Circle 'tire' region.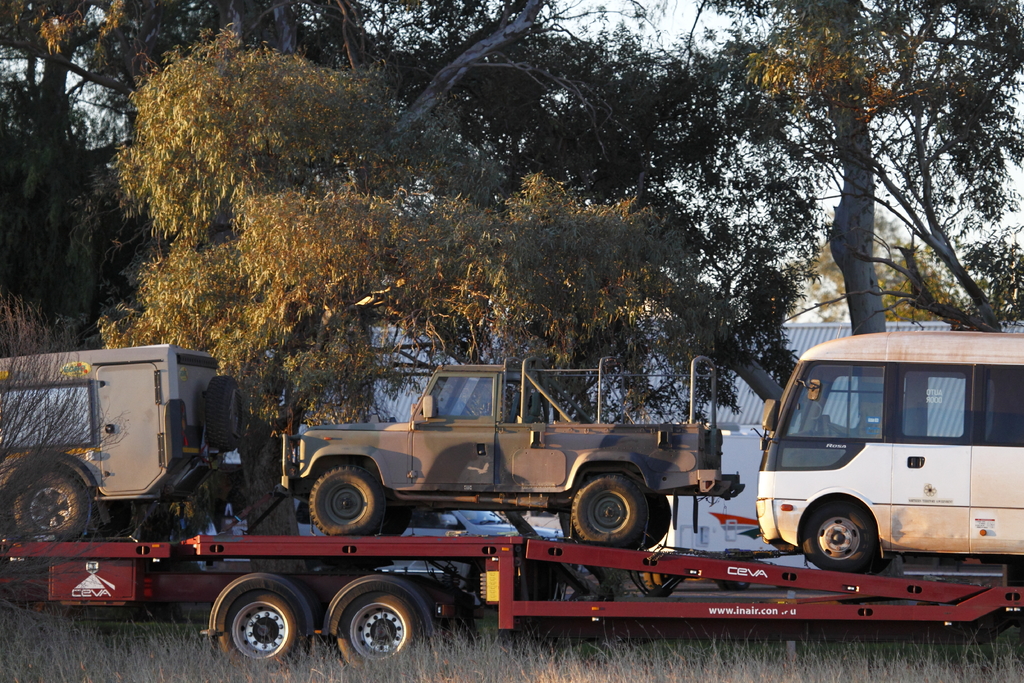
Region: rect(218, 588, 296, 668).
